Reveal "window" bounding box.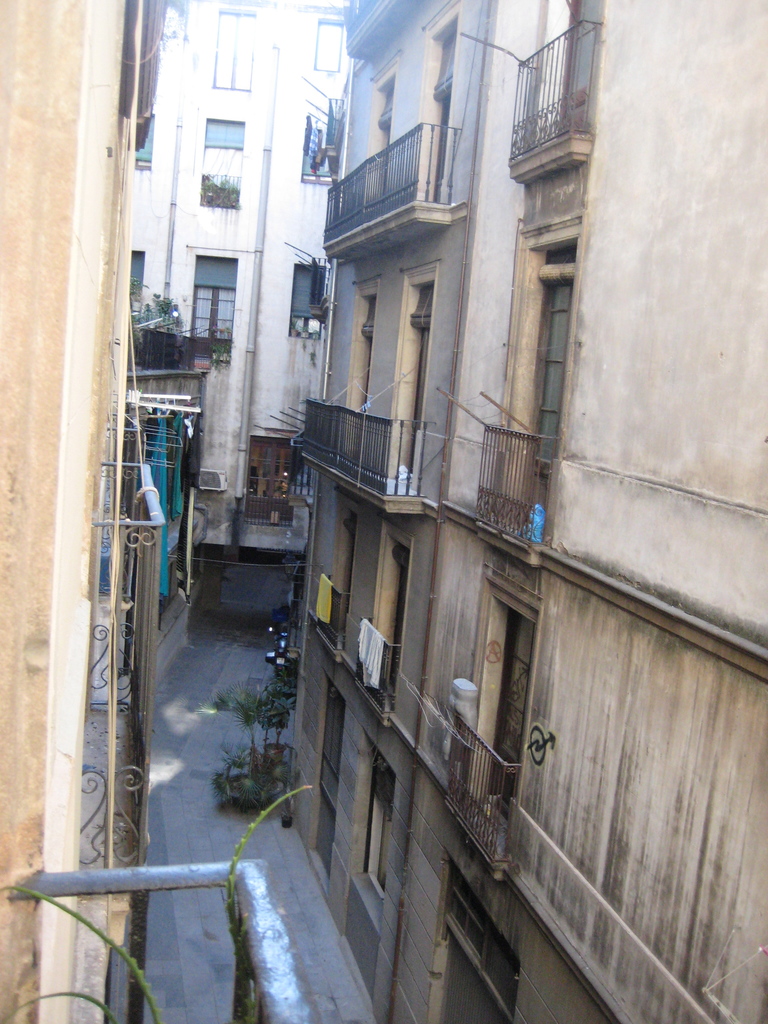
Revealed: pyautogui.locateOnScreen(316, 24, 344, 75).
